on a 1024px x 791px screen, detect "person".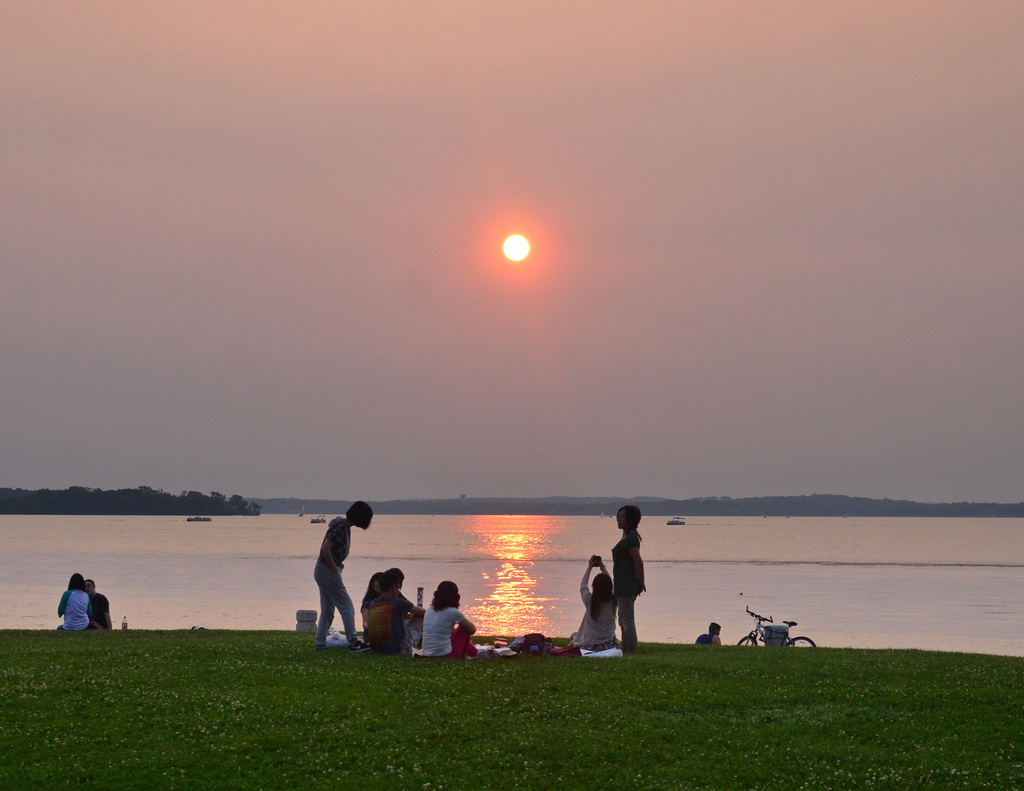
(left=609, top=507, right=643, bottom=643).
